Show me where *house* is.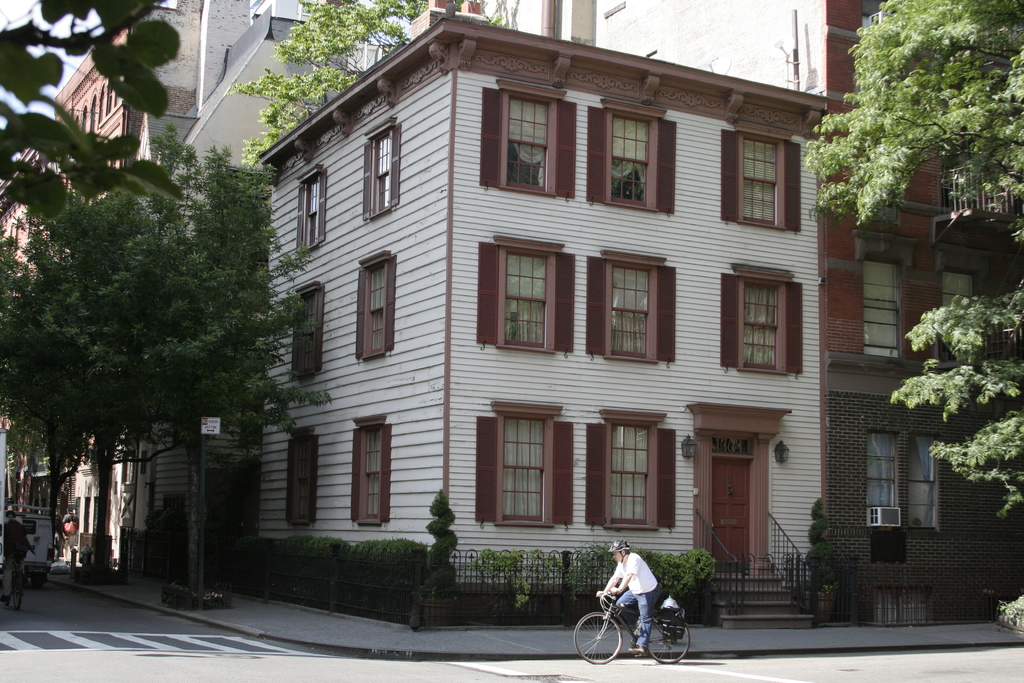
*house* is at [234,0,945,646].
